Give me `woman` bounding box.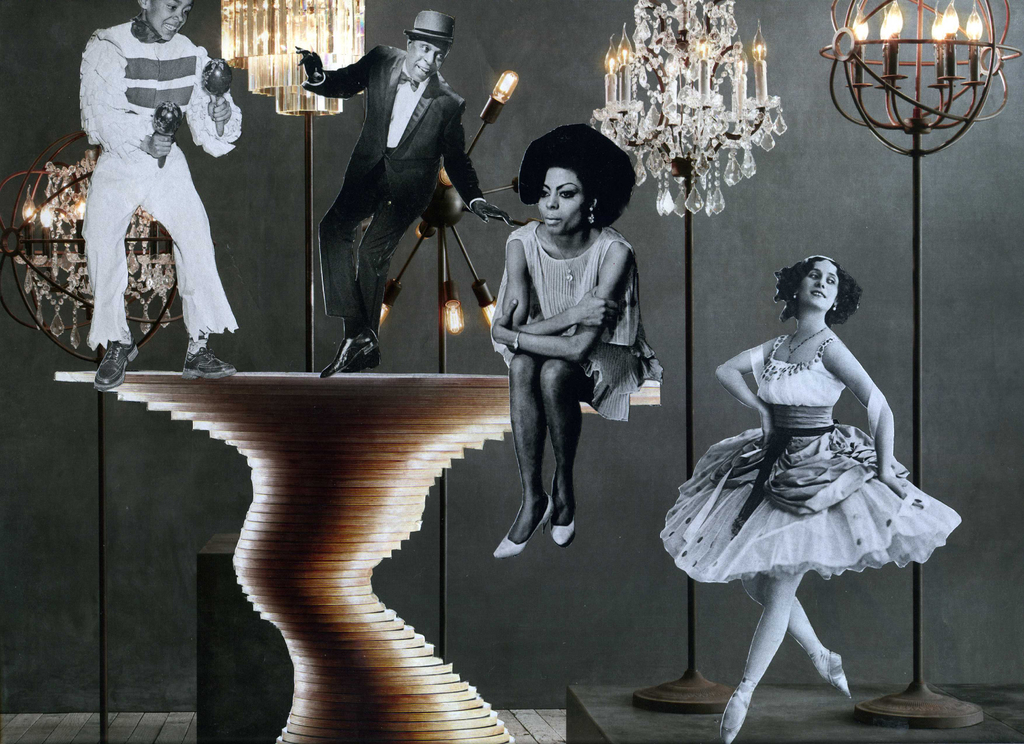
crop(680, 238, 947, 685).
